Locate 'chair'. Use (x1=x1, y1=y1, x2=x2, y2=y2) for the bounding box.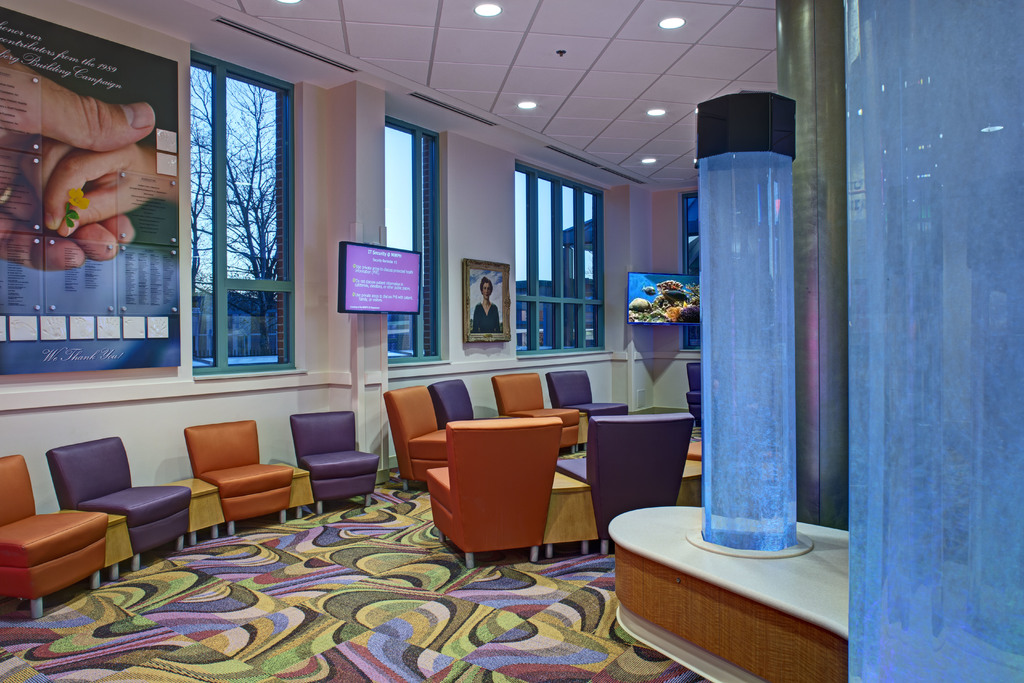
(x1=290, y1=409, x2=381, y2=513).
